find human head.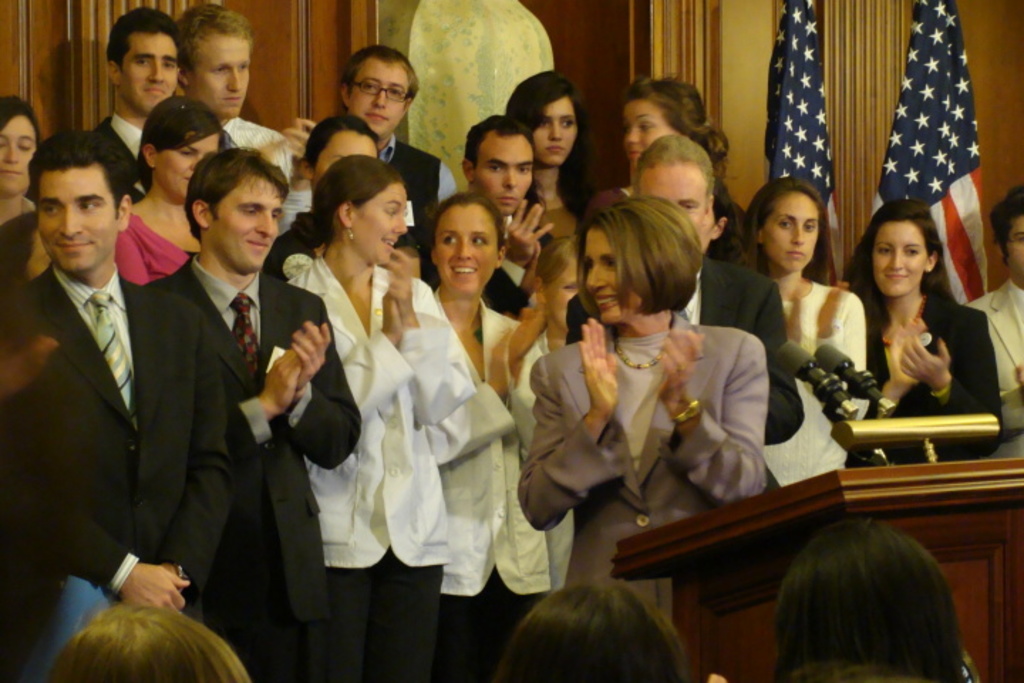
locate(767, 518, 974, 682).
